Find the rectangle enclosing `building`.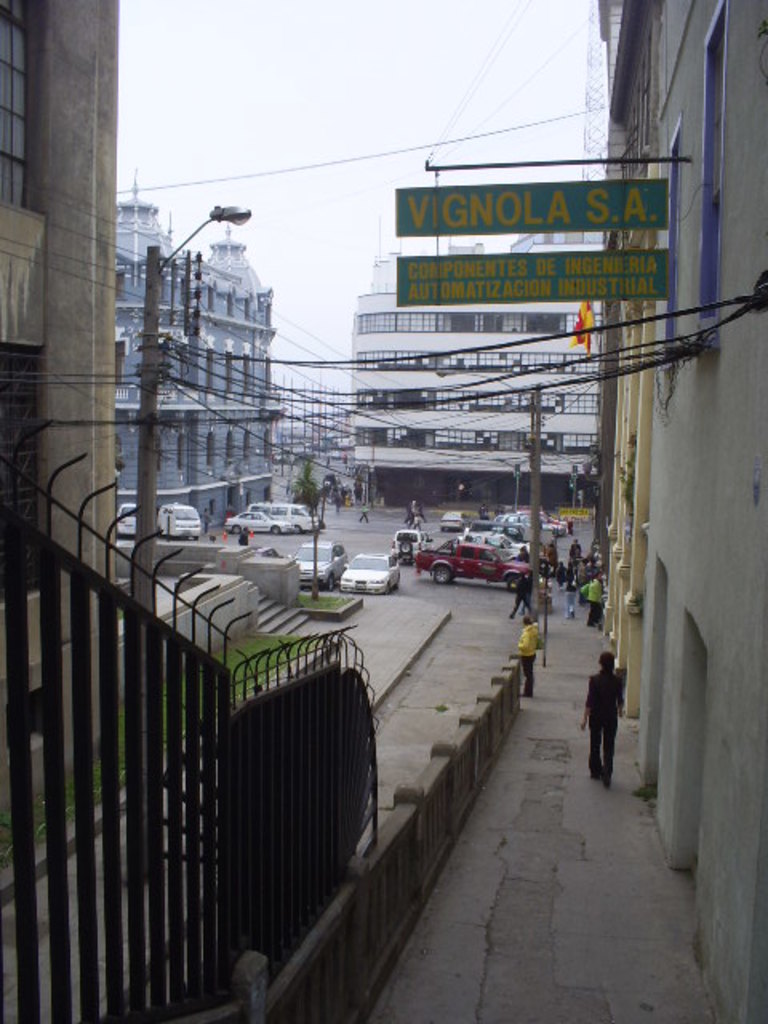
[x1=603, y1=166, x2=658, y2=706].
